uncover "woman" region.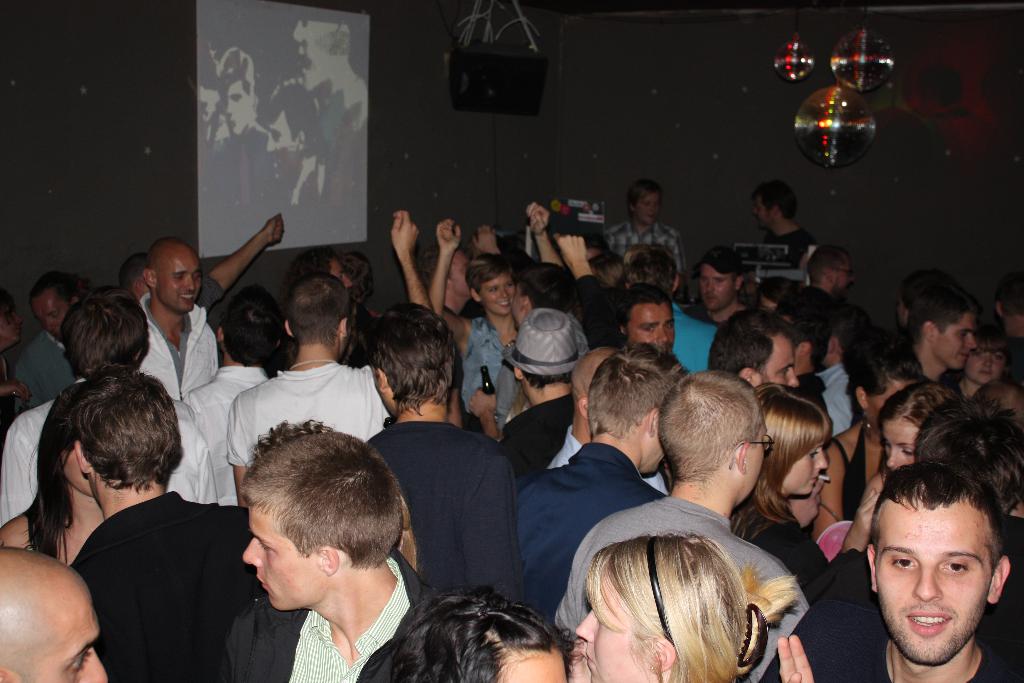
Uncovered: <bbox>733, 378, 824, 592</bbox>.
